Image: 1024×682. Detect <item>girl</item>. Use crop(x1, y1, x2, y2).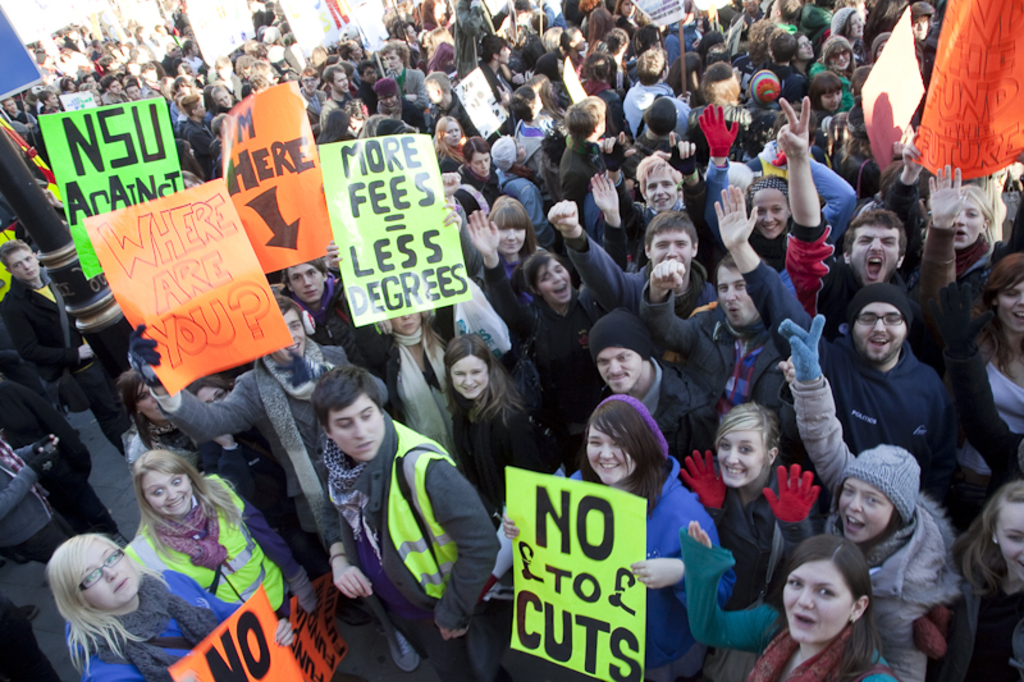
crop(777, 316, 959, 681).
